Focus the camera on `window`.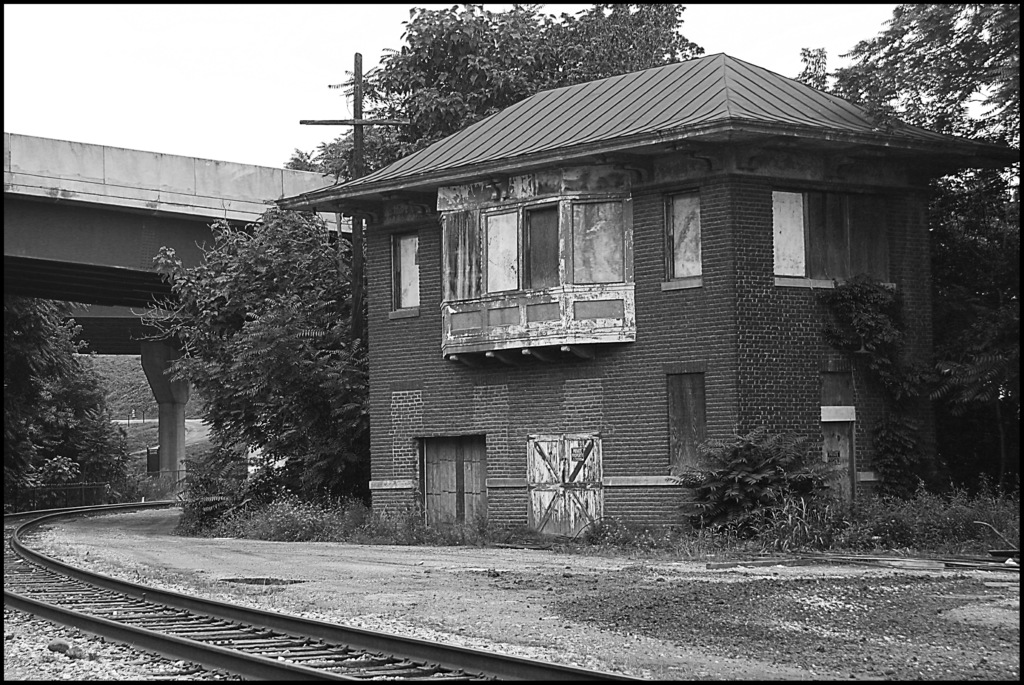
Focus region: {"x1": 662, "y1": 190, "x2": 705, "y2": 281}.
